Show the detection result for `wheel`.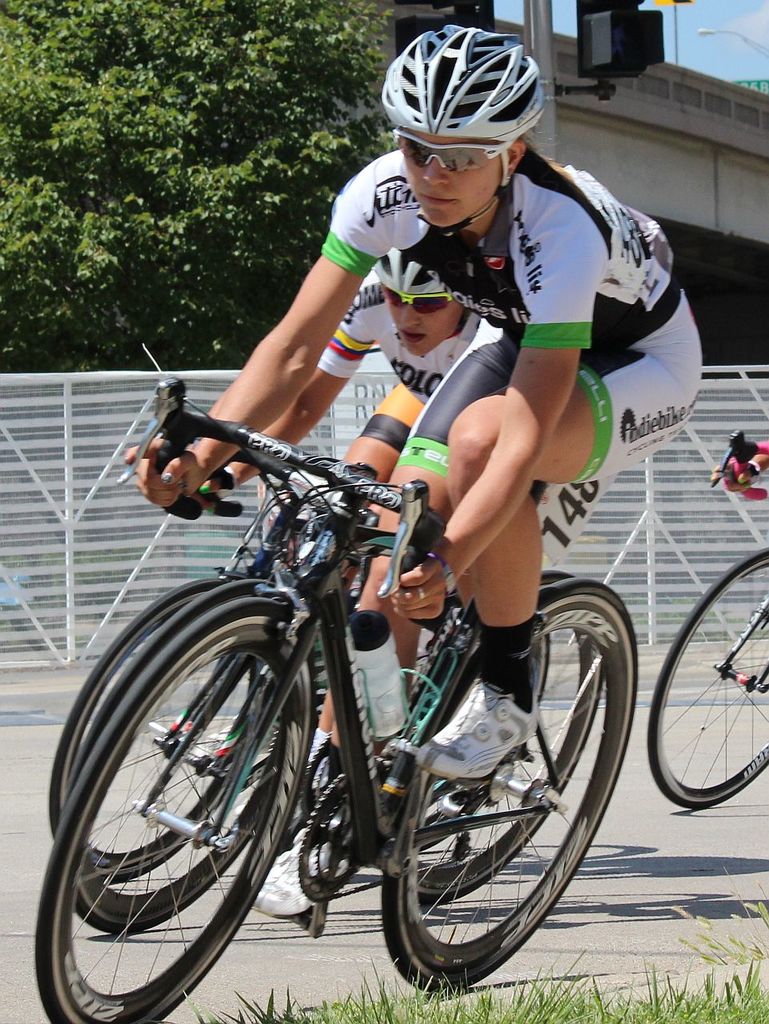
bbox=(640, 549, 768, 811).
